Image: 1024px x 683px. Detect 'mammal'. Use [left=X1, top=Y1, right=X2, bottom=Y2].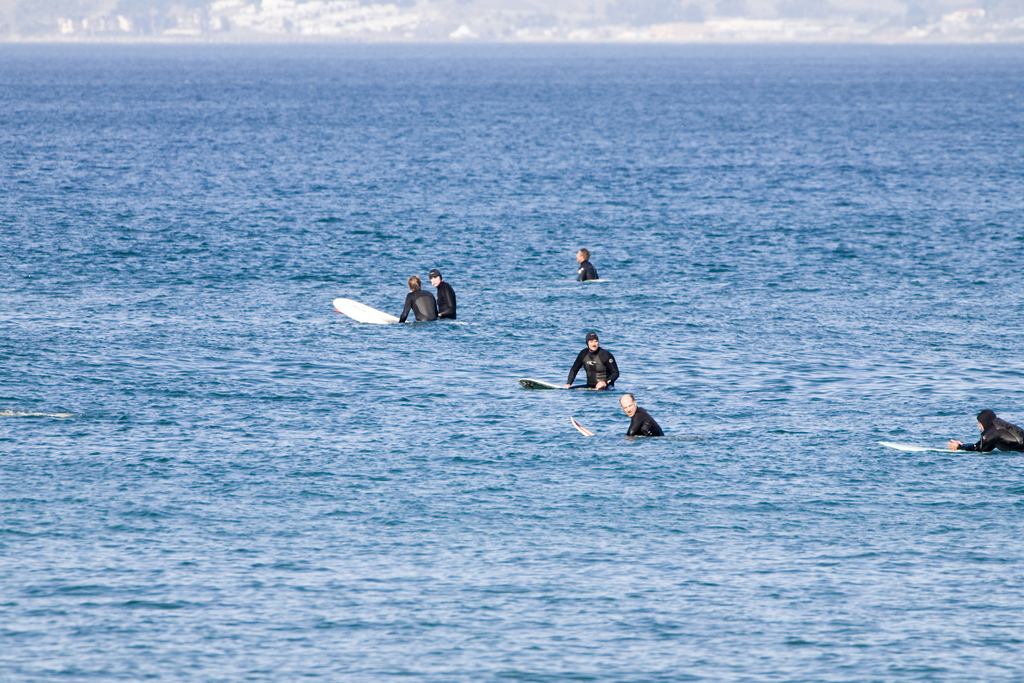
[left=573, top=251, right=601, bottom=283].
